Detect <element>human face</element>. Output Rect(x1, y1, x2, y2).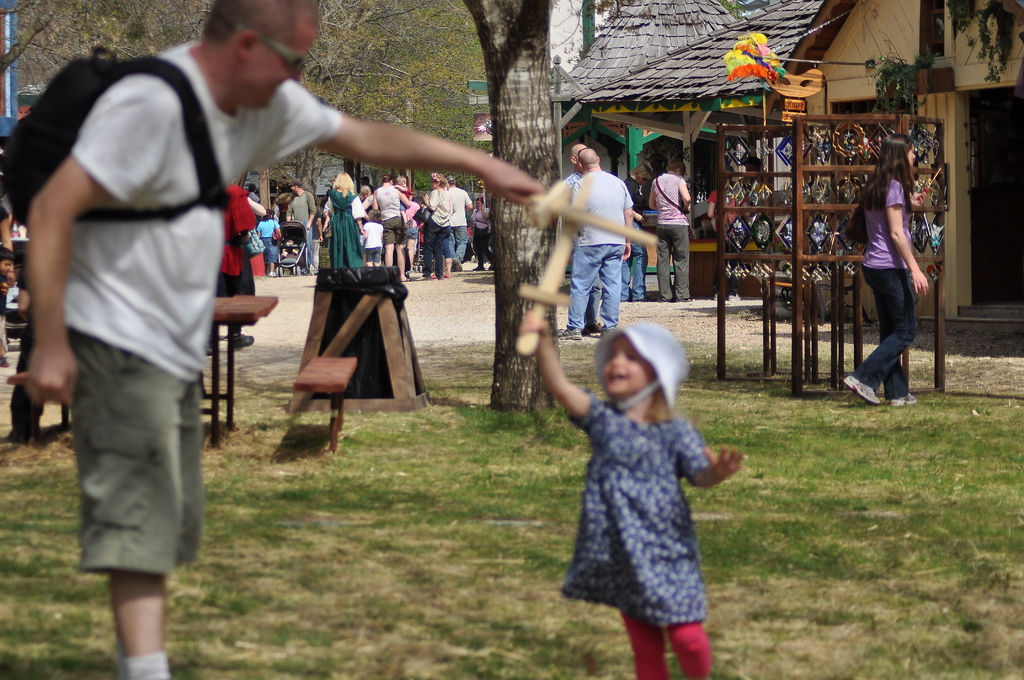
Rect(287, 188, 294, 191).
